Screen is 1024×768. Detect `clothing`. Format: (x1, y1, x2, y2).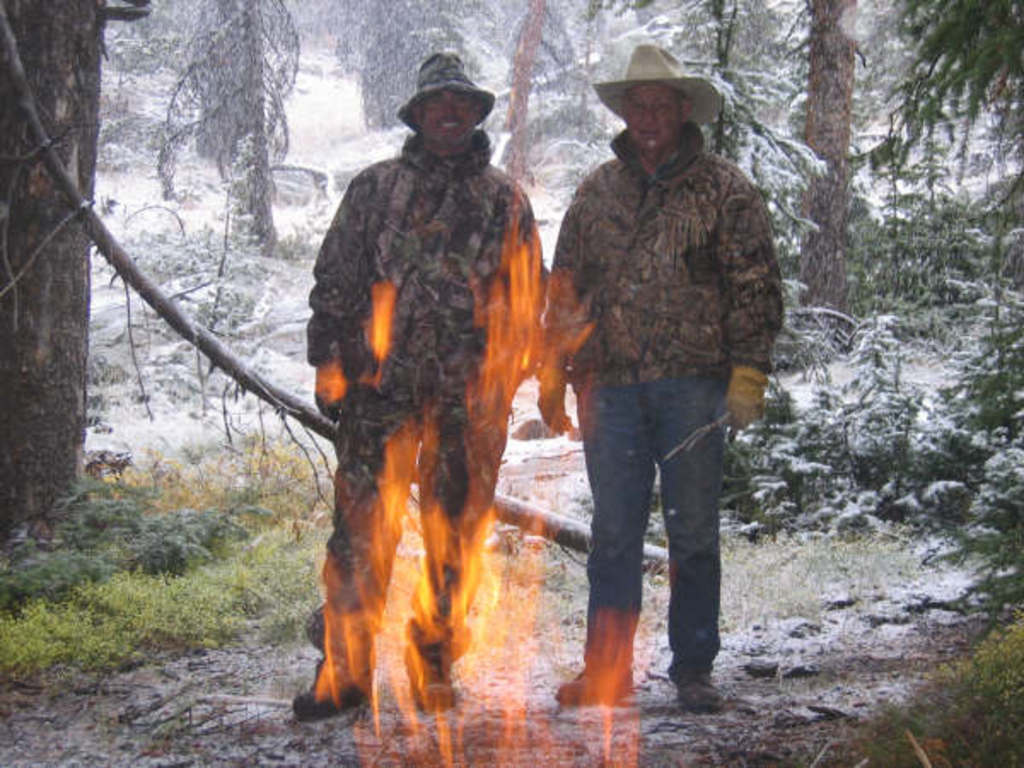
(539, 114, 785, 679).
